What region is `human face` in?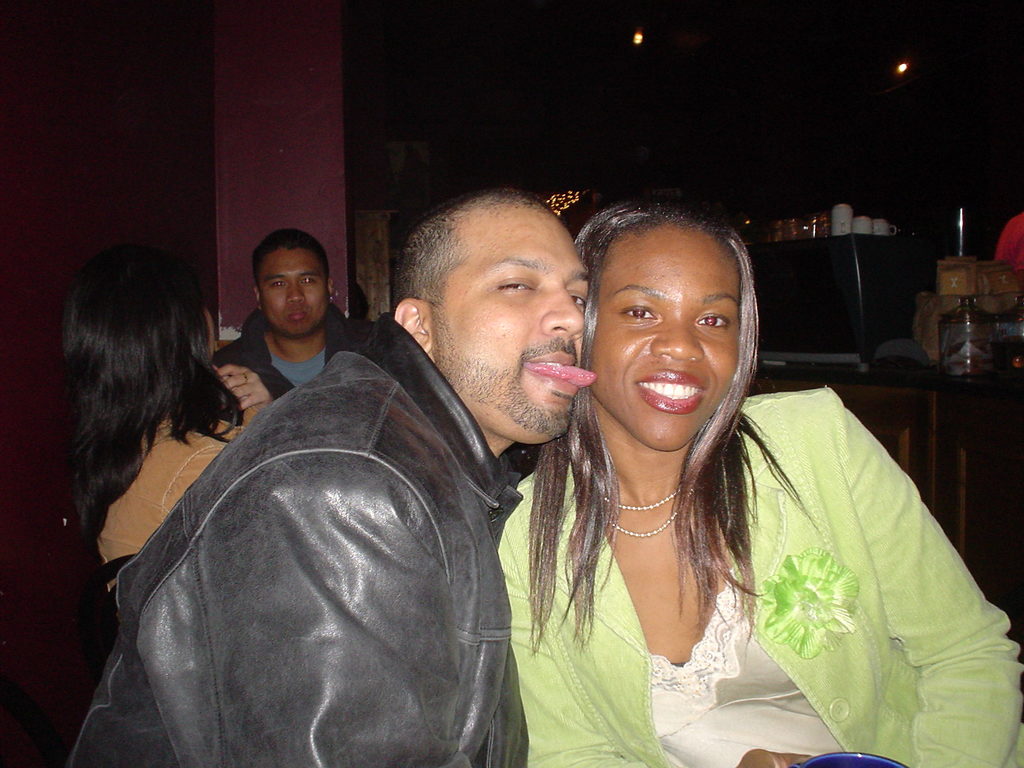
(590, 214, 740, 454).
